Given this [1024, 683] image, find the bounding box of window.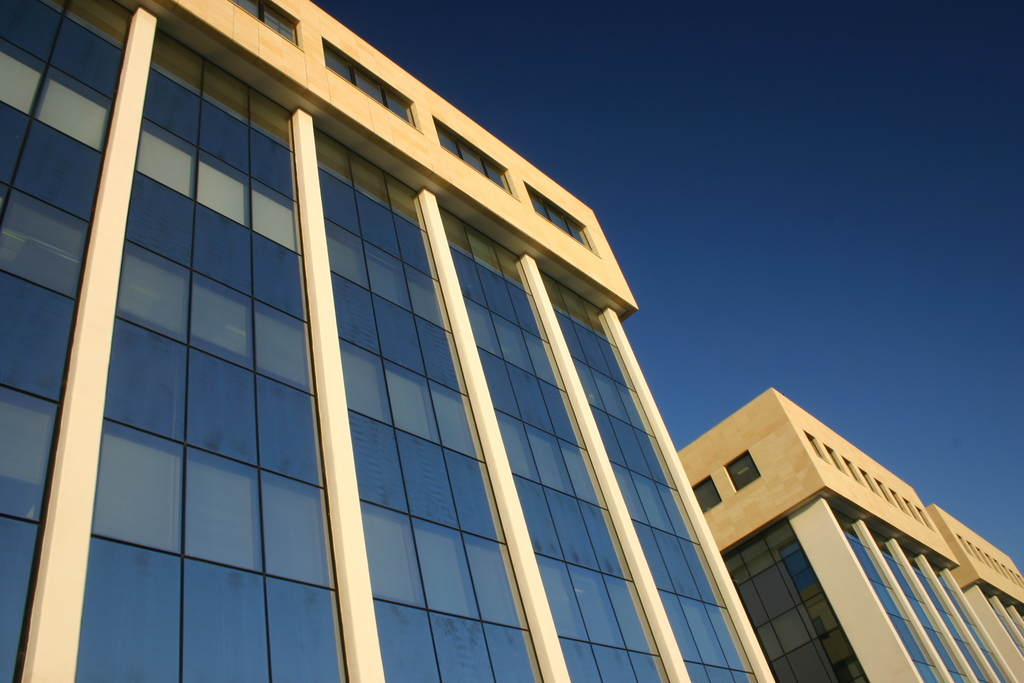
(436, 117, 517, 198).
